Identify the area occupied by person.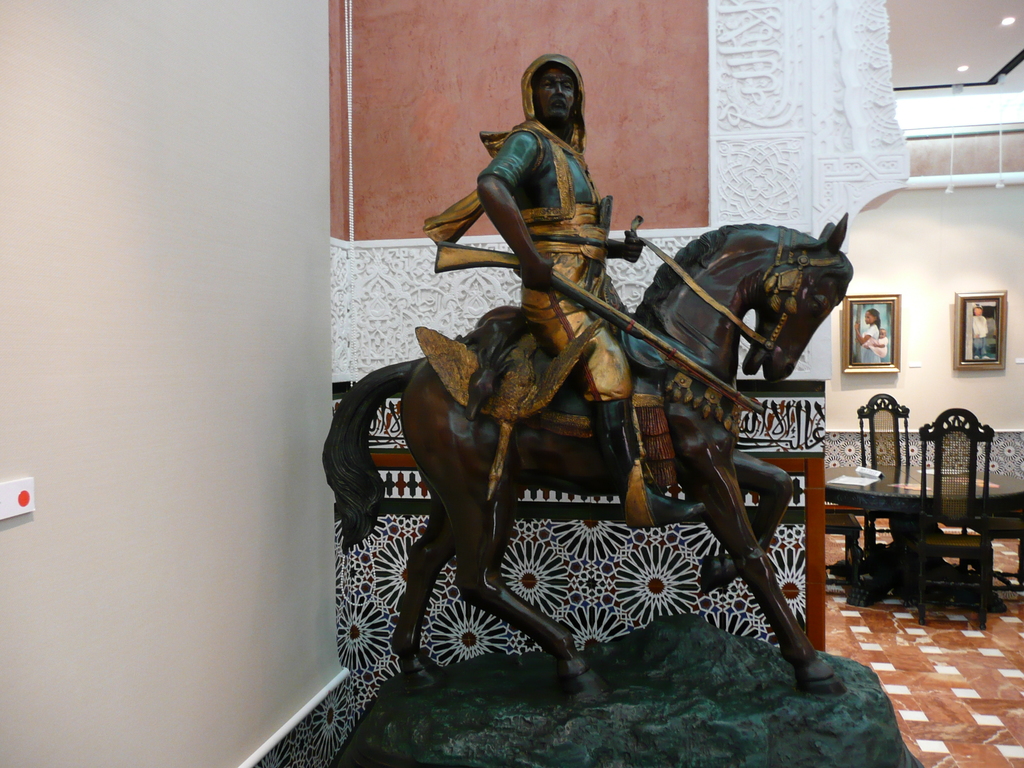
Area: pyautogui.locateOnScreen(476, 42, 710, 534).
